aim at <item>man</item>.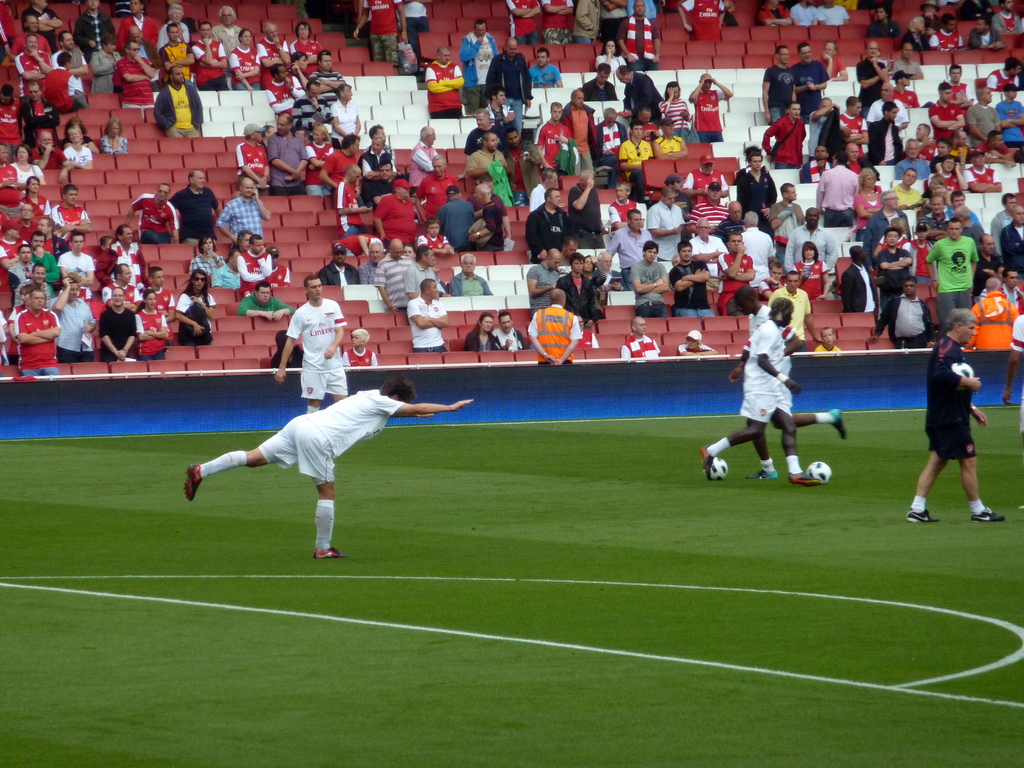
Aimed at rect(992, 0, 1021, 37).
